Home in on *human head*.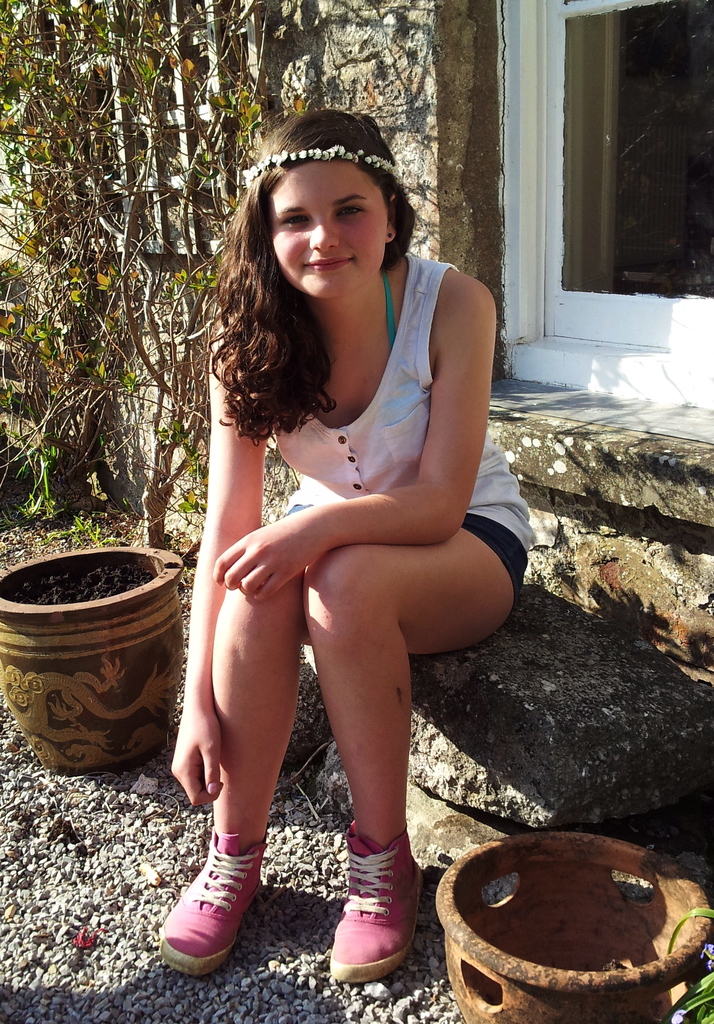
Homed in at 242,111,418,286.
